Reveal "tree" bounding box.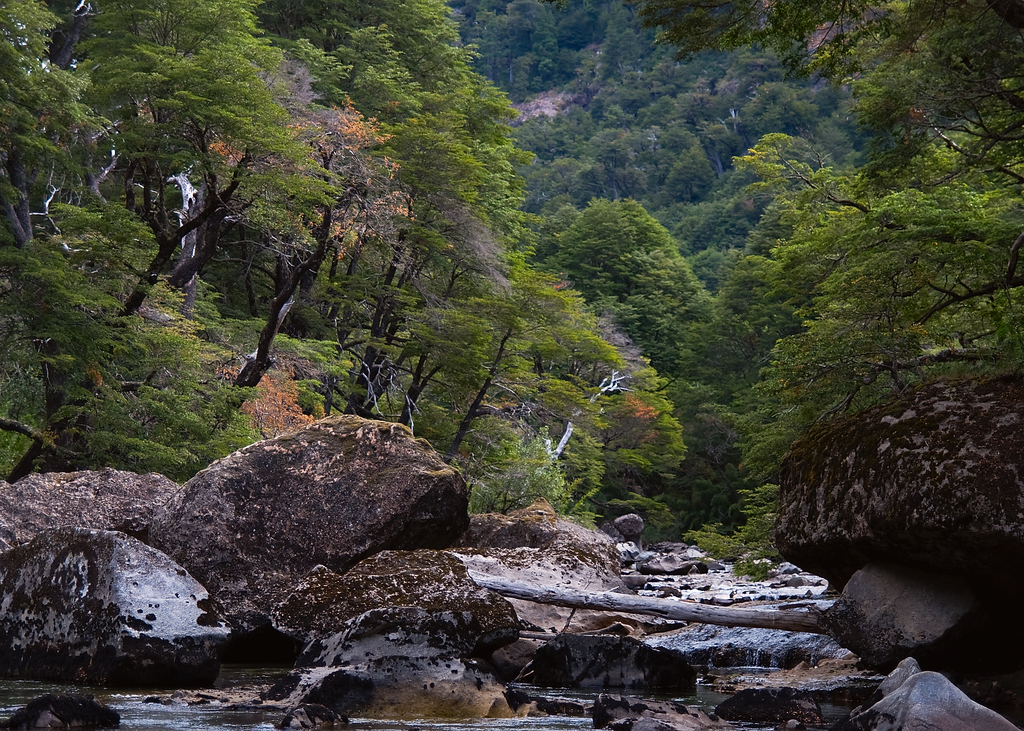
Revealed: 380, 248, 627, 472.
